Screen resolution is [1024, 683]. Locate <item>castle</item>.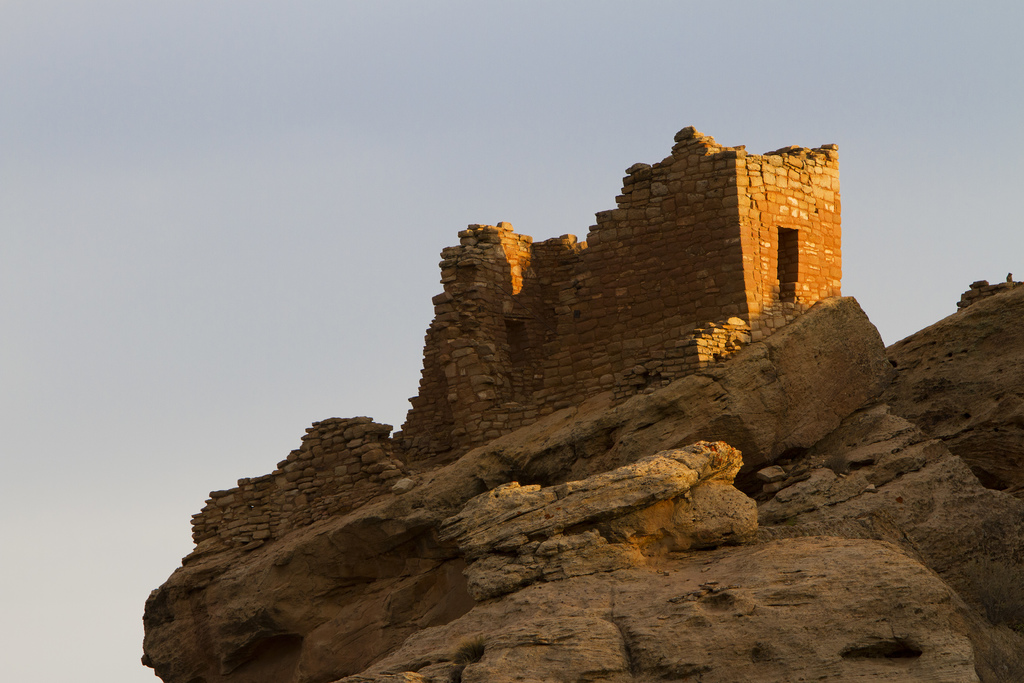
189,120,852,567.
